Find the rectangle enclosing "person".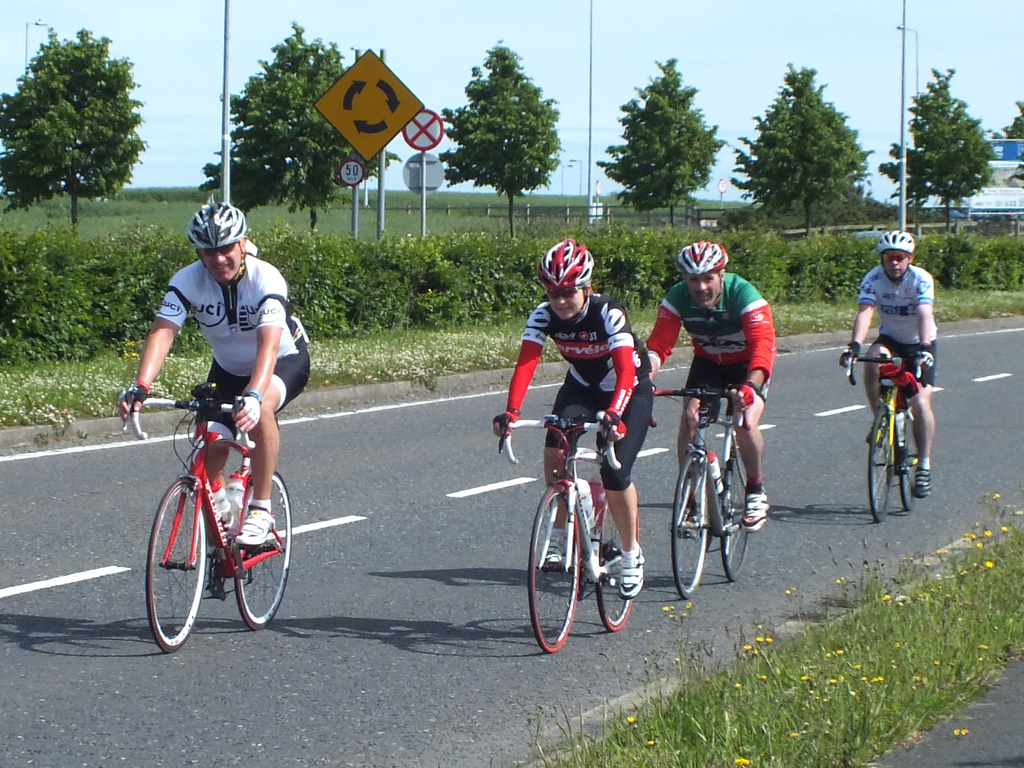
crop(117, 198, 313, 545).
